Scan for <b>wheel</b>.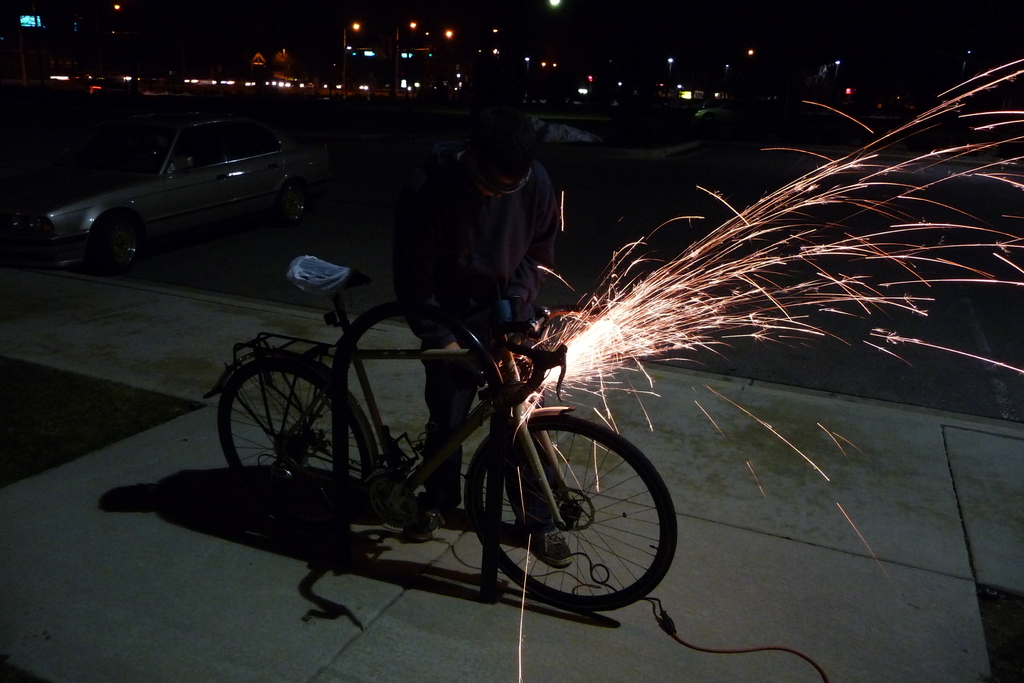
Scan result: bbox(224, 336, 355, 512).
